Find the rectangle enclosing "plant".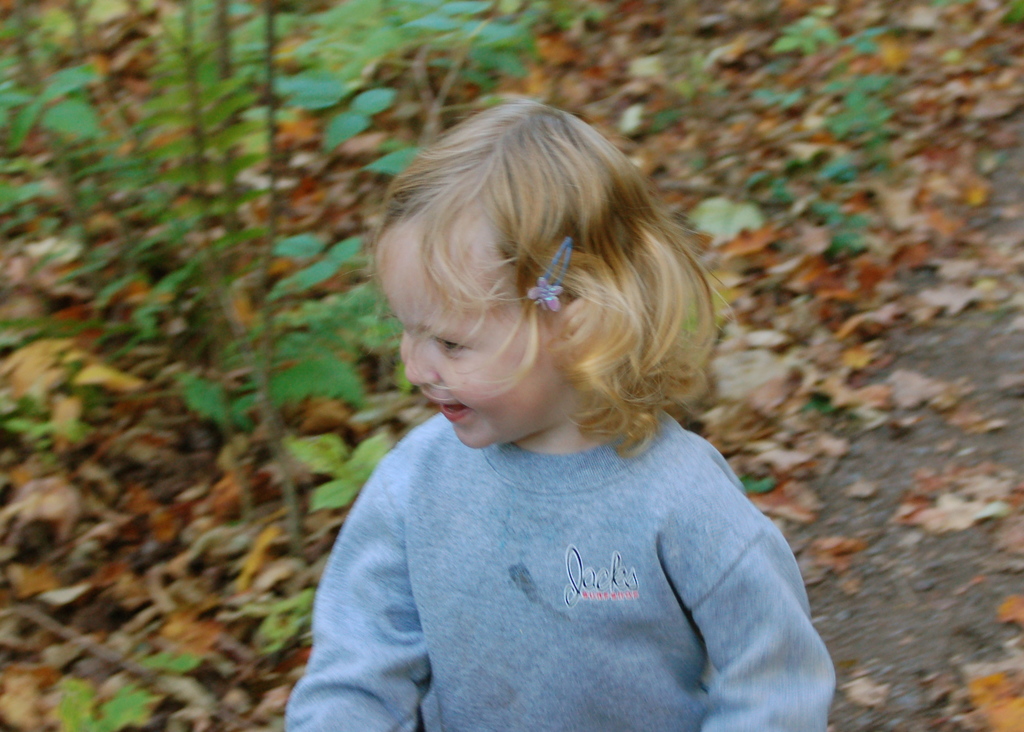
bbox=[984, 1, 1023, 24].
